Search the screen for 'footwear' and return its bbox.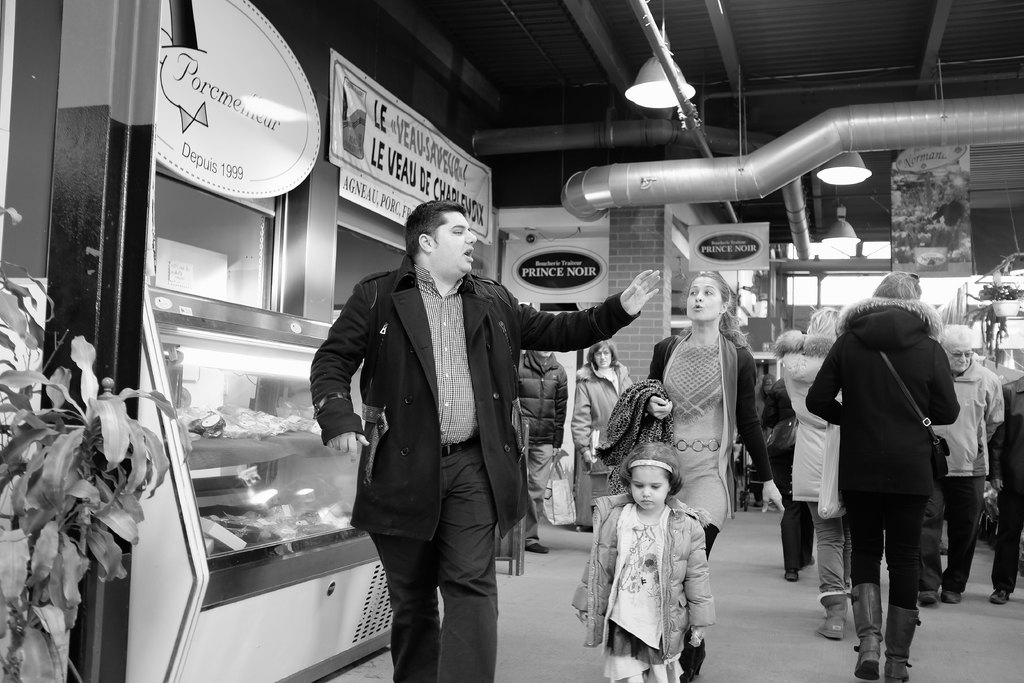
Found: crop(886, 607, 921, 682).
